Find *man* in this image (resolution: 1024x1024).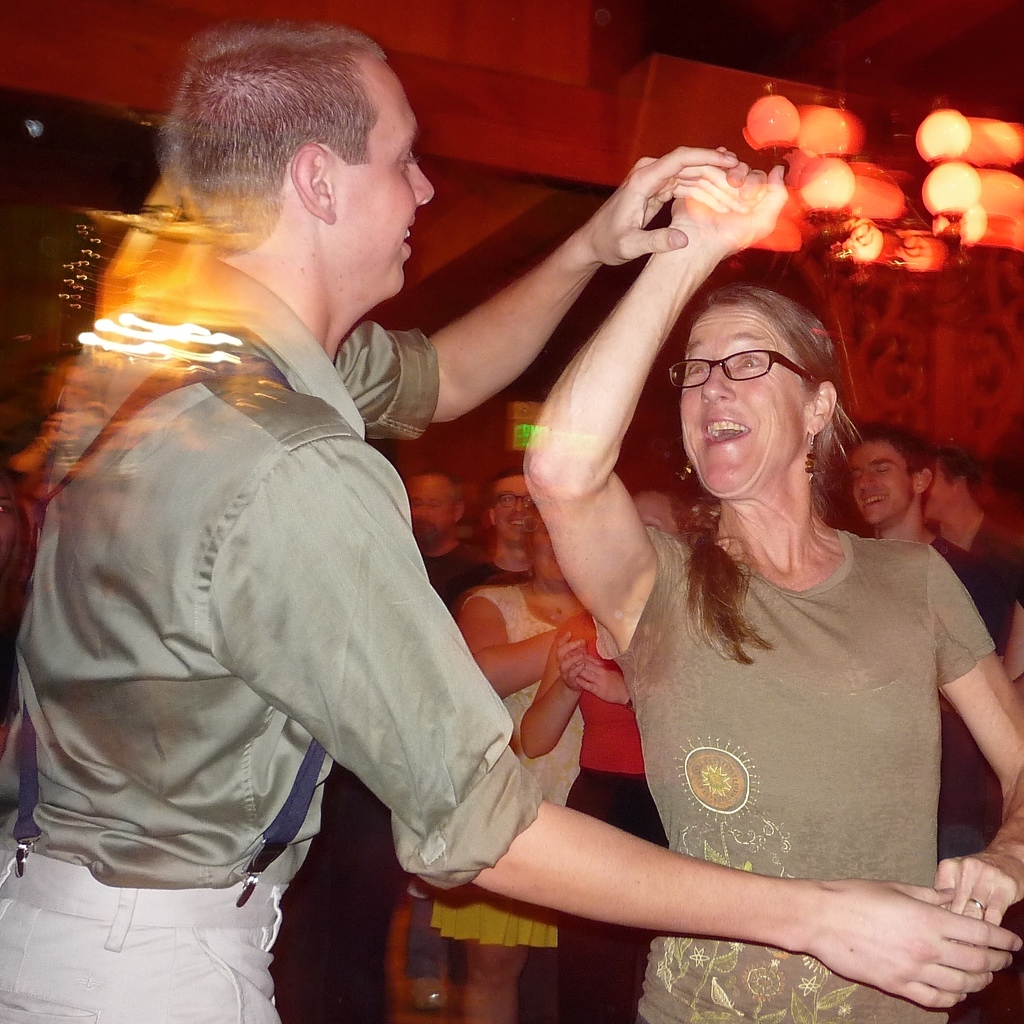
{"x1": 461, "y1": 469, "x2": 543, "y2": 586}.
